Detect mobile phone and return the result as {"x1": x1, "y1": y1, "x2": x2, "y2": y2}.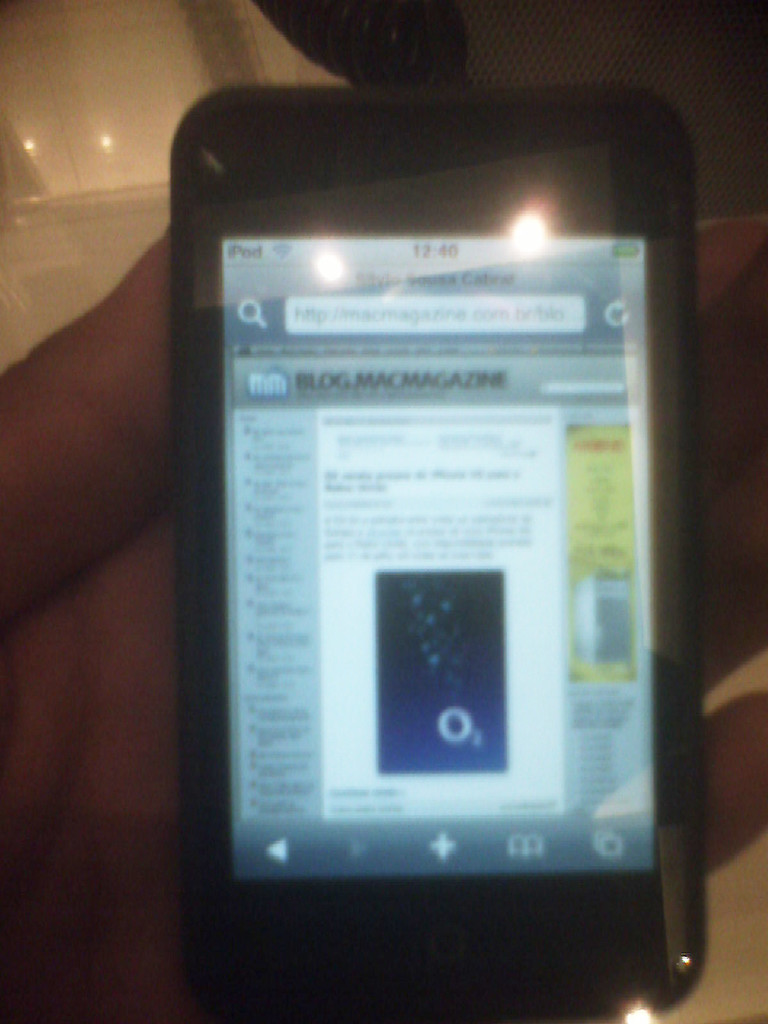
{"x1": 162, "y1": 78, "x2": 701, "y2": 1023}.
